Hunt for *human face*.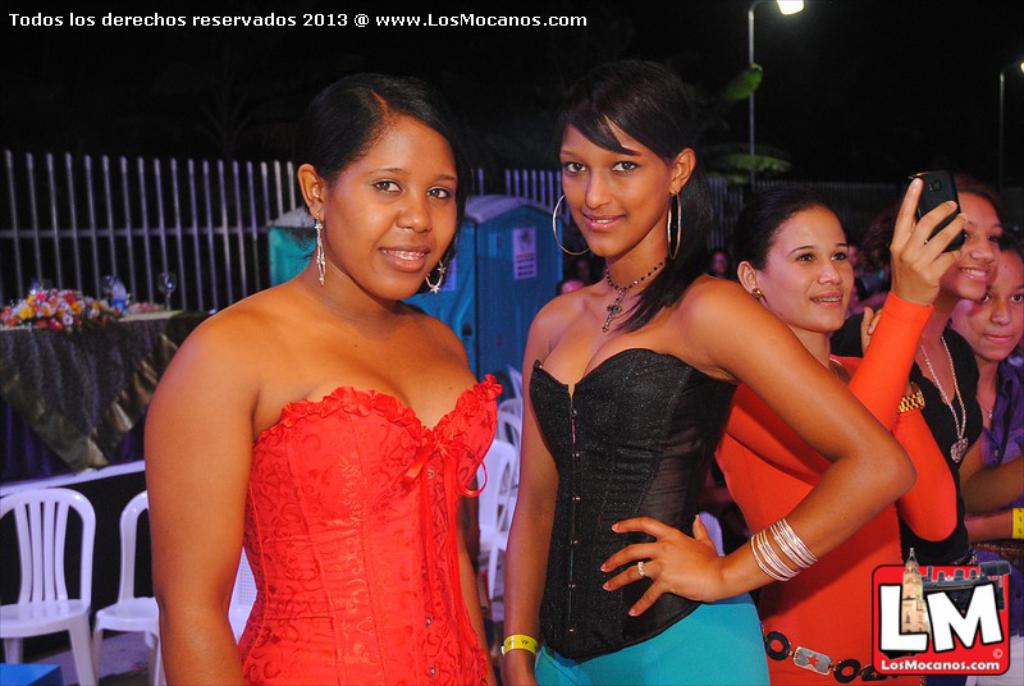
Hunted down at region(284, 87, 454, 299).
